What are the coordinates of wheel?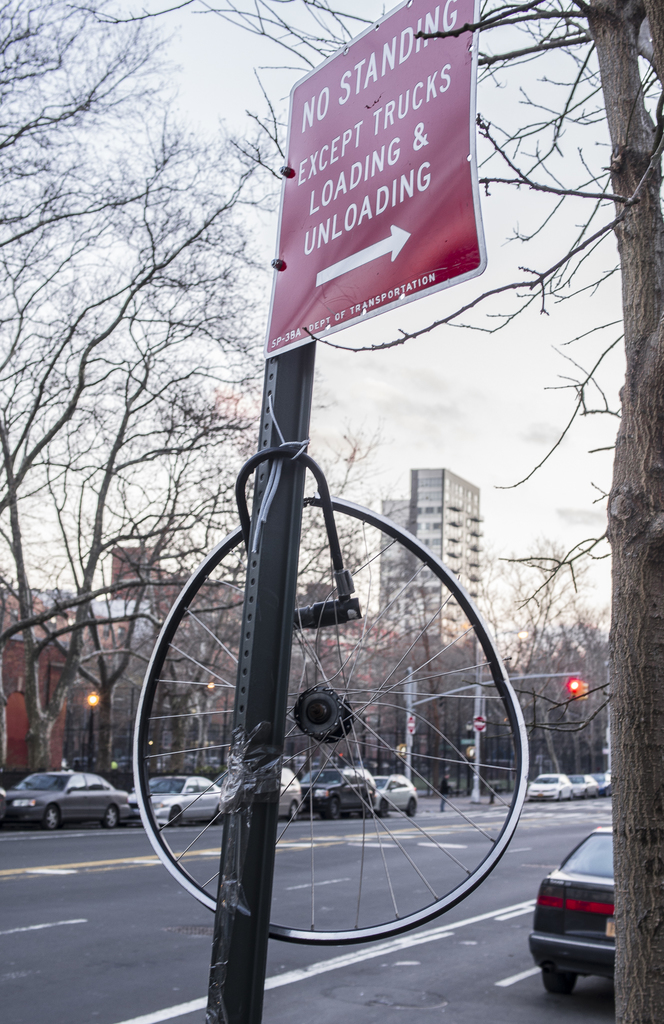
BBox(412, 797, 422, 818).
